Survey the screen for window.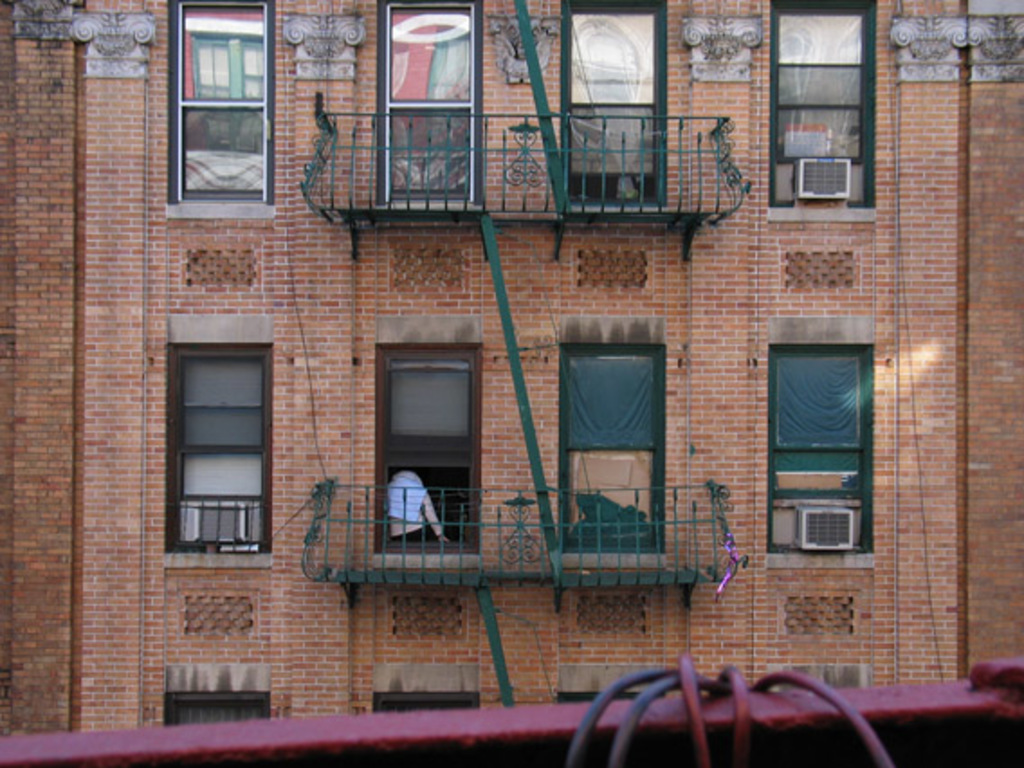
Survey found: select_region(168, 0, 279, 207).
